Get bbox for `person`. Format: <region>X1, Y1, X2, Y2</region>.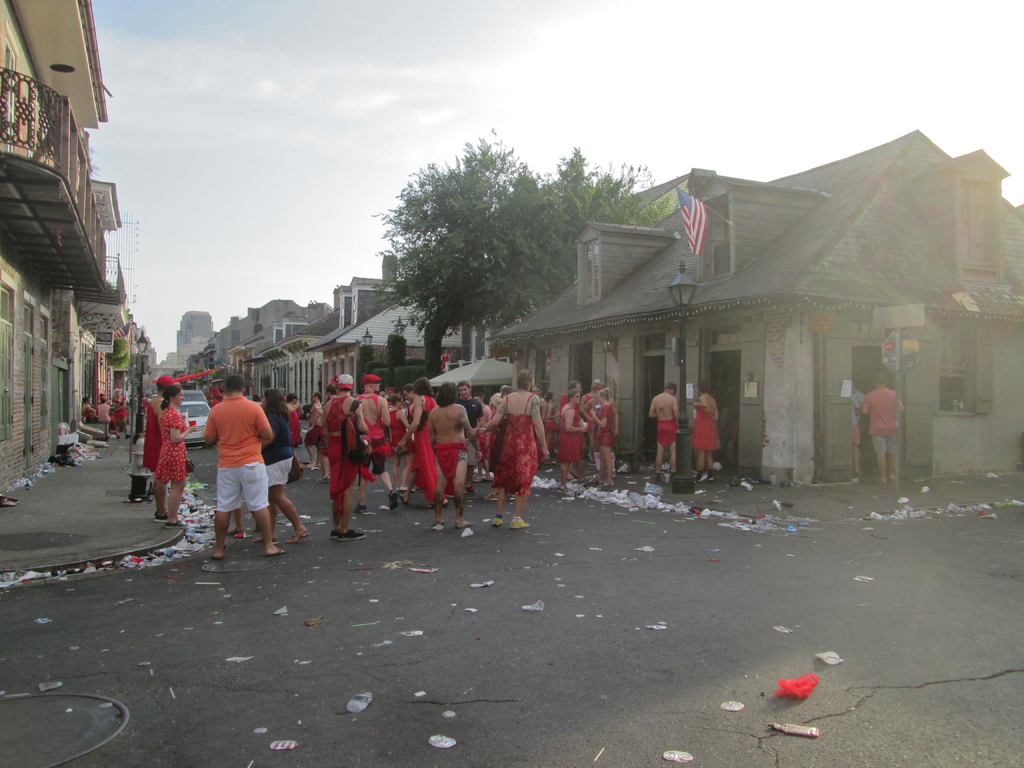
<region>111, 386, 131, 440</region>.
